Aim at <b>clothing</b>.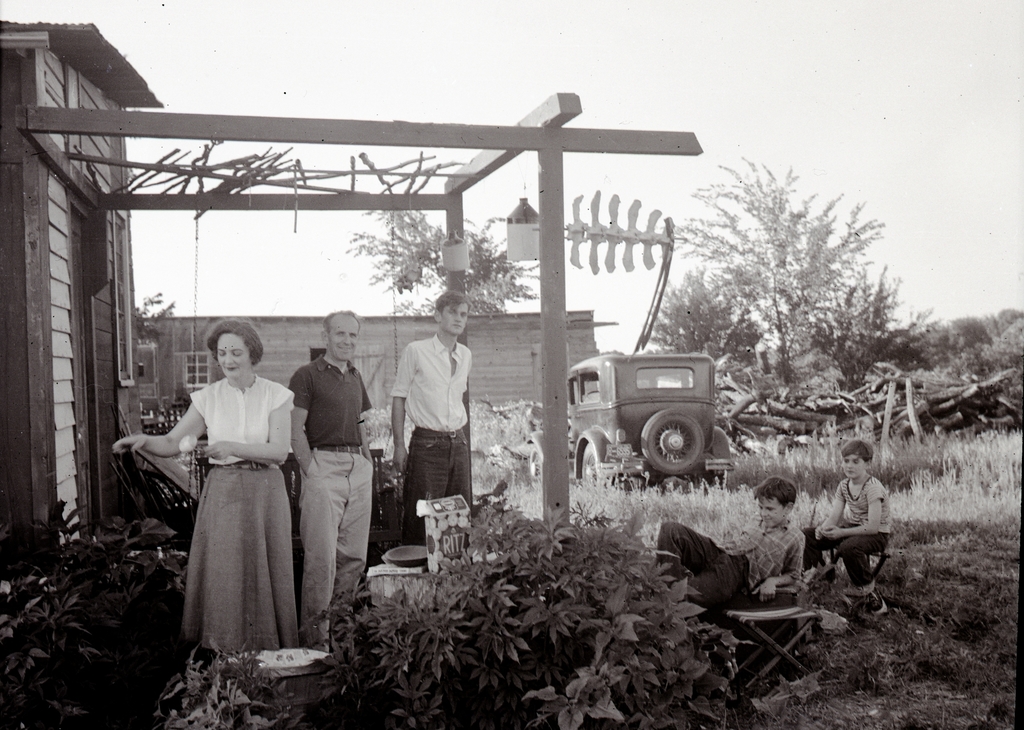
Aimed at select_region(189, 374, 300, 653).
